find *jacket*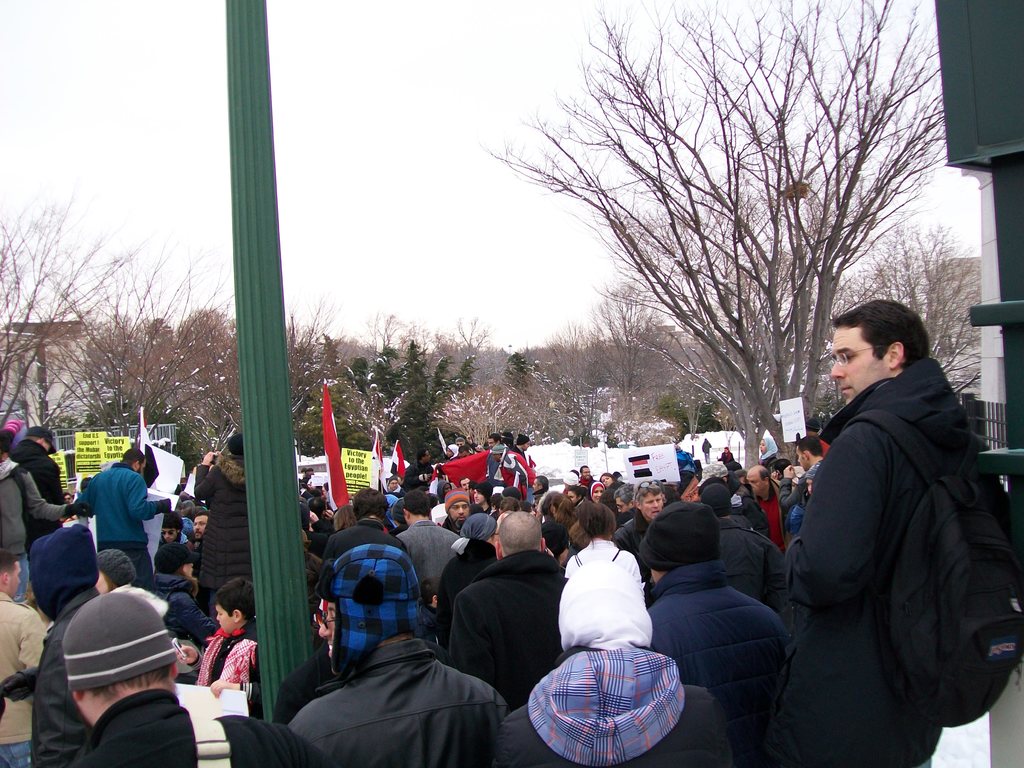
[left=191, top=452, right=255, bottom=595]
